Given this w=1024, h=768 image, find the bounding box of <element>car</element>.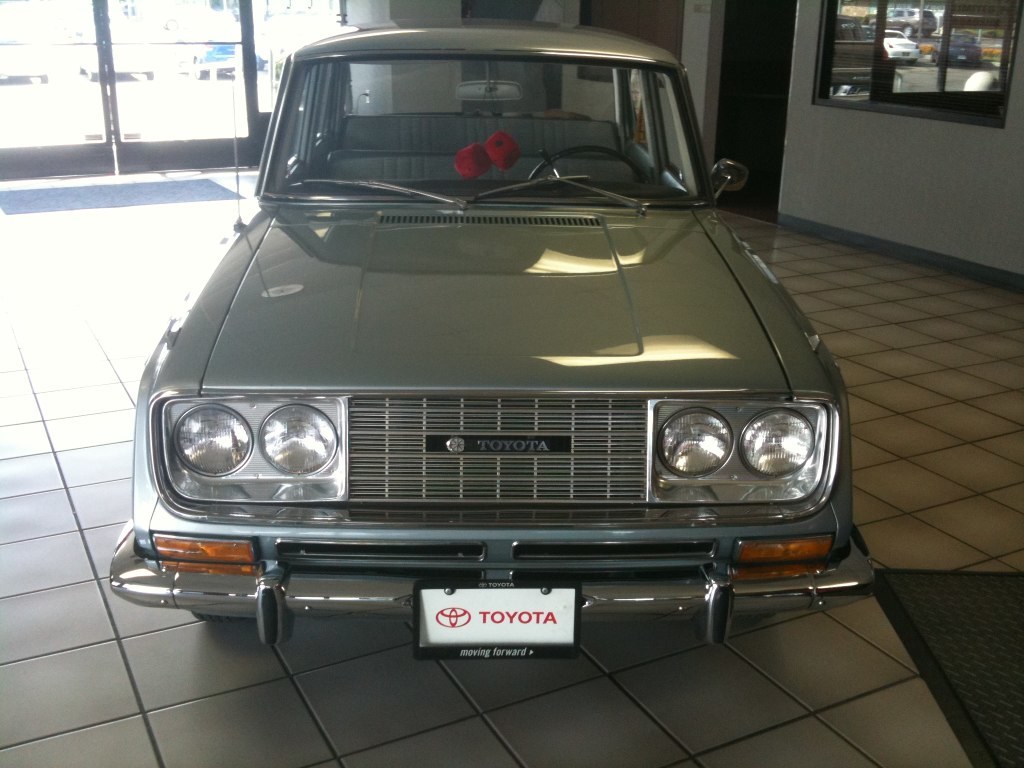
rect(106, 16, 837, 681).
